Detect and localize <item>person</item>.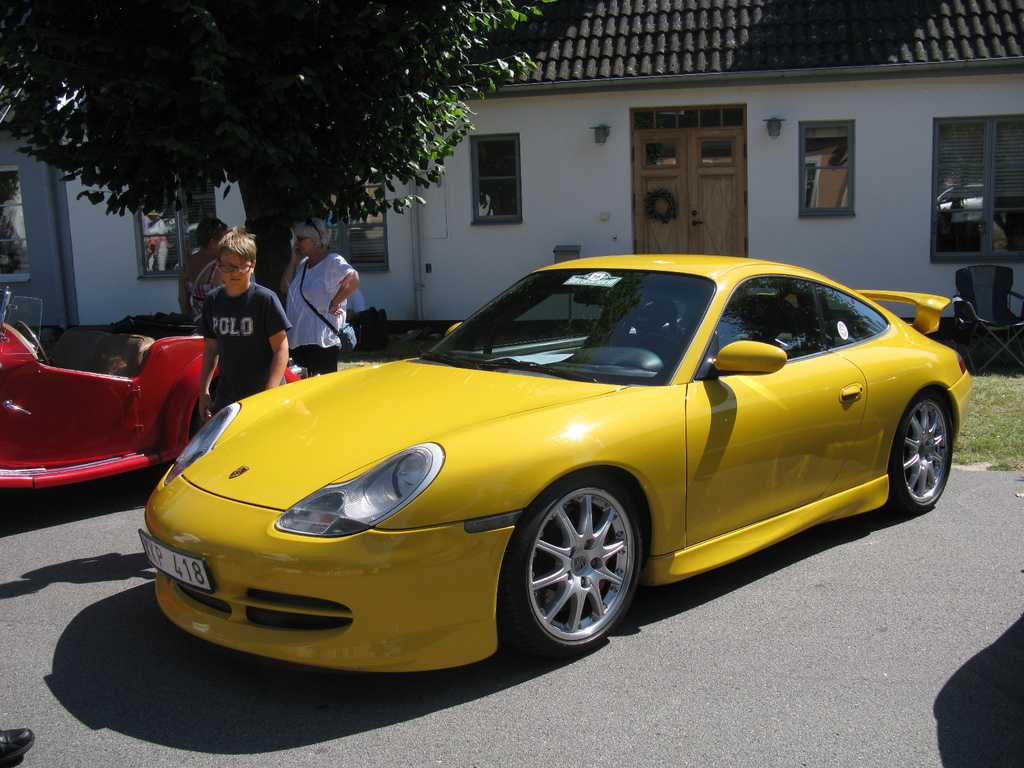
Localized at region(177, 214, 227, 320).
